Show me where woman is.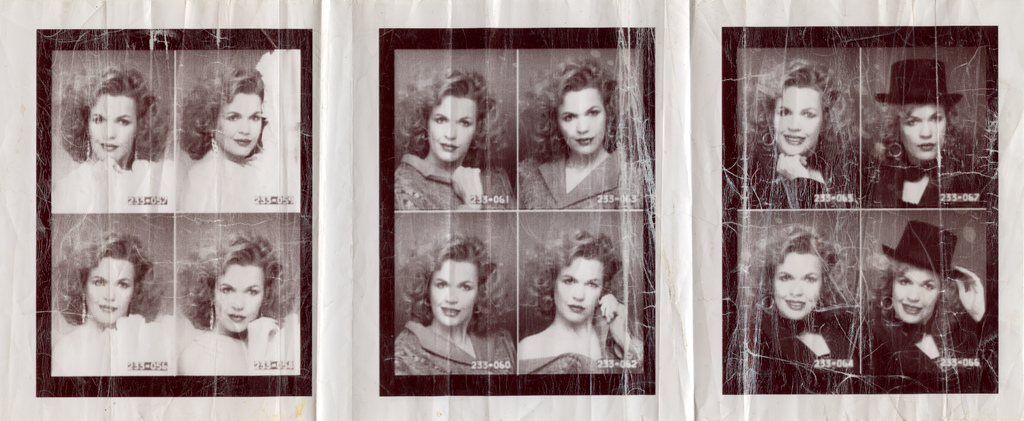
woman is at box(518, 55, 644, 209).
